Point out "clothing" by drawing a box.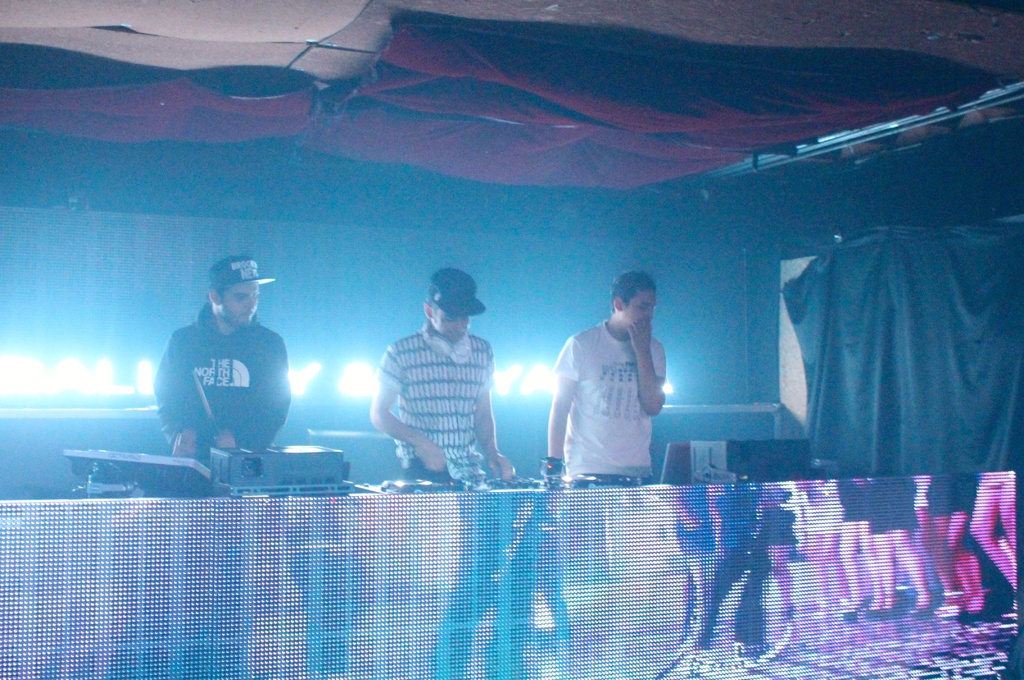
548/322/667/479.
